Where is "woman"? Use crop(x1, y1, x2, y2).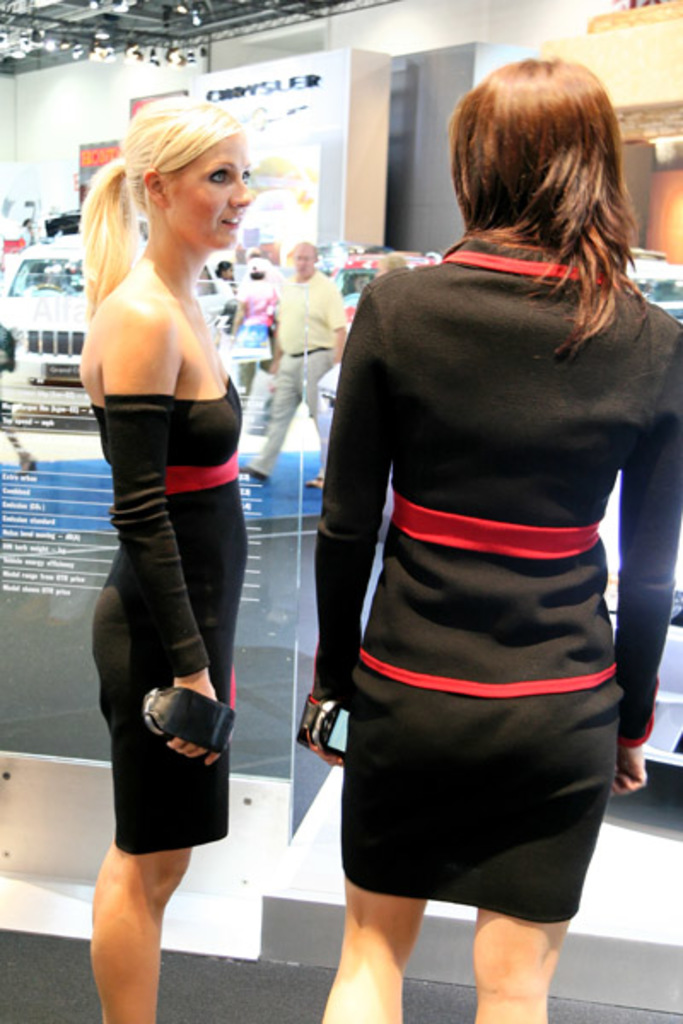
crop(318, 60, 681, 1022).
